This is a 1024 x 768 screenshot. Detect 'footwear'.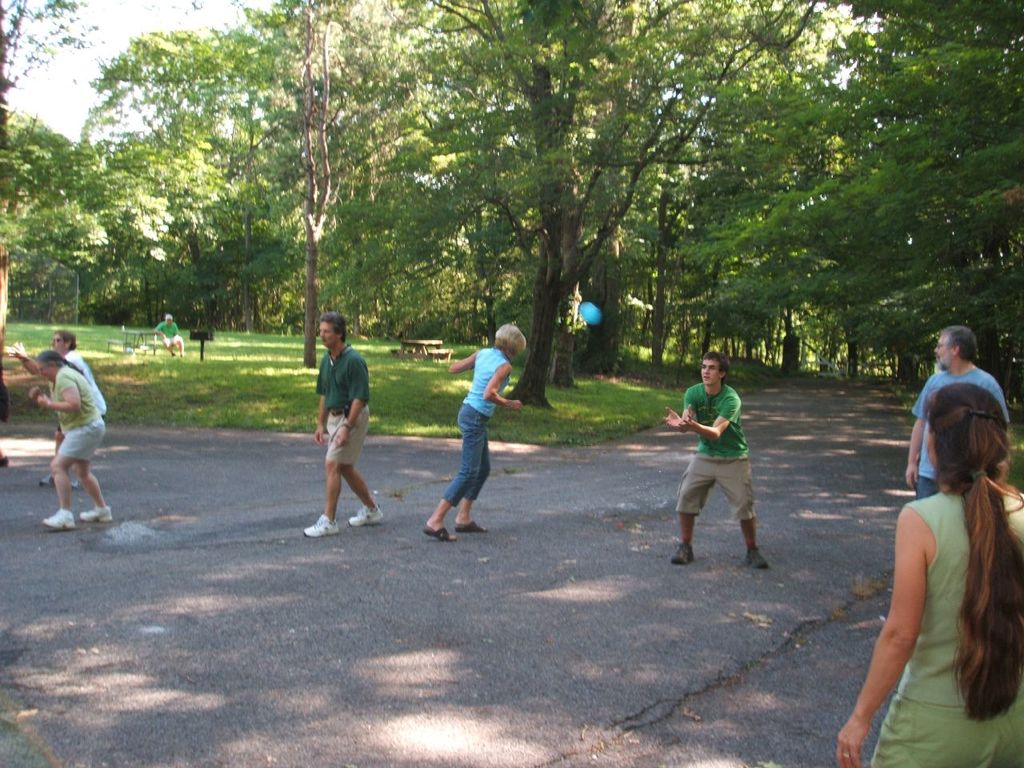
detection(302, 510, 339, 539).
